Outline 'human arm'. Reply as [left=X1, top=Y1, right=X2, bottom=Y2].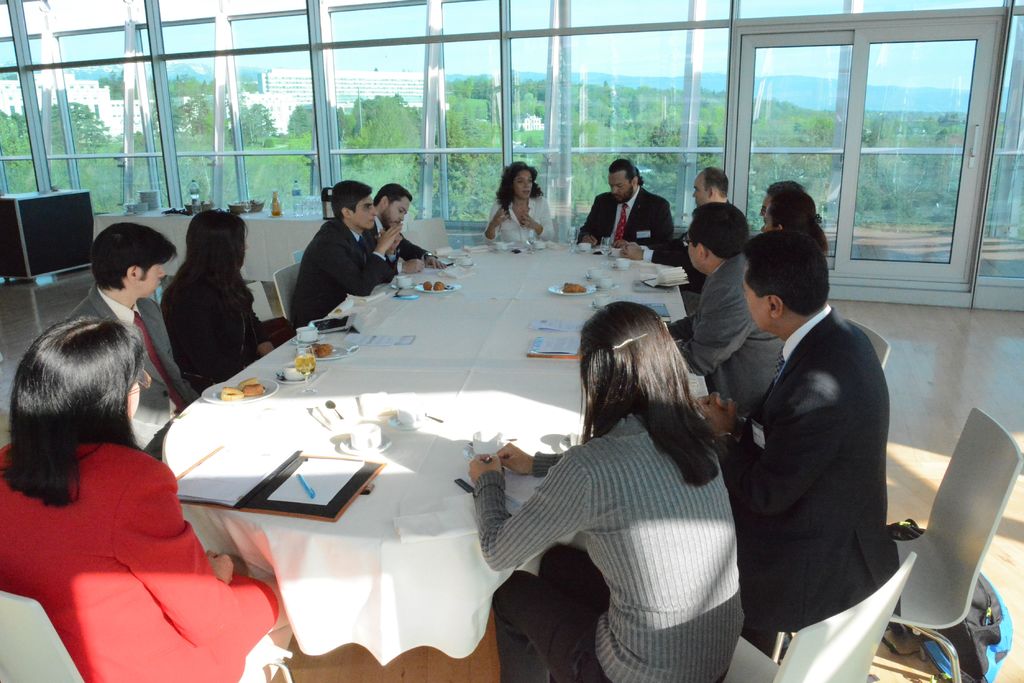
[left=399, top=236, right=447, bottom=269].
